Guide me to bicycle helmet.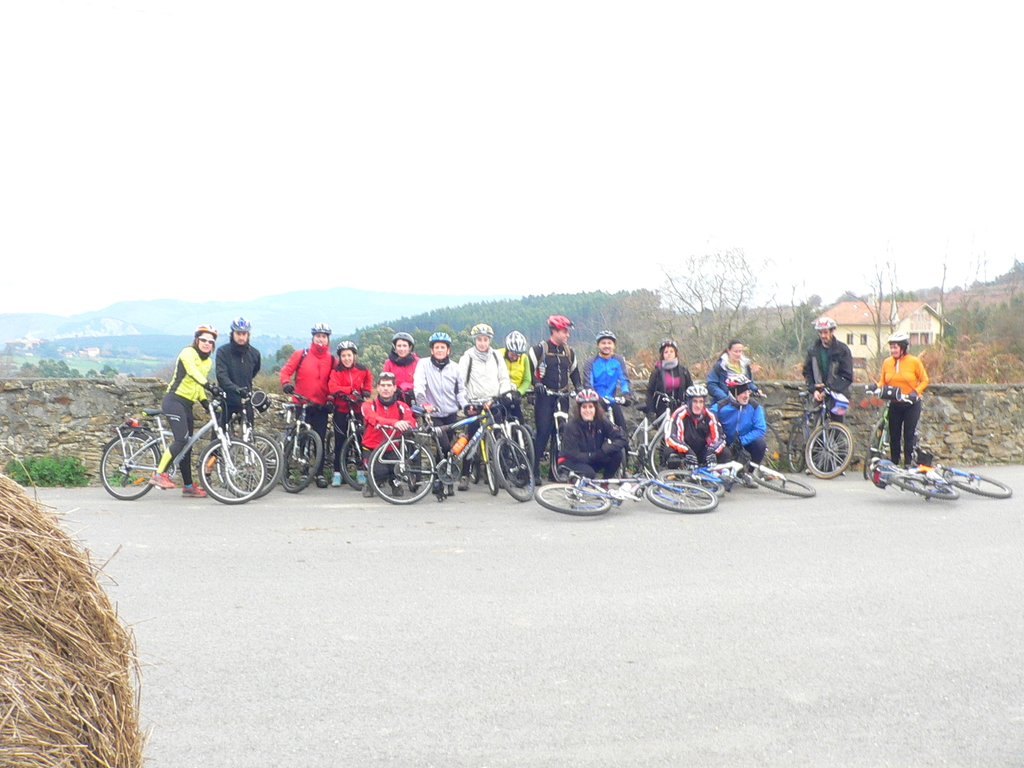
Guidance: x1=467, y1=320, x2=494, y2=352.
